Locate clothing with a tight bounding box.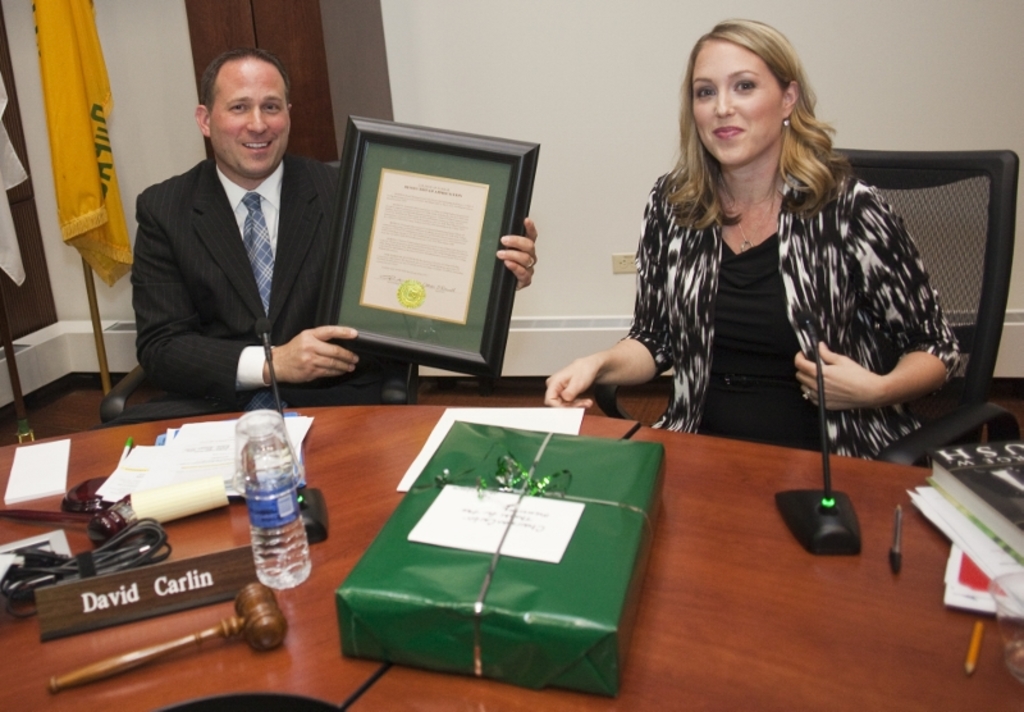
box(127, 151, 407, 405).
